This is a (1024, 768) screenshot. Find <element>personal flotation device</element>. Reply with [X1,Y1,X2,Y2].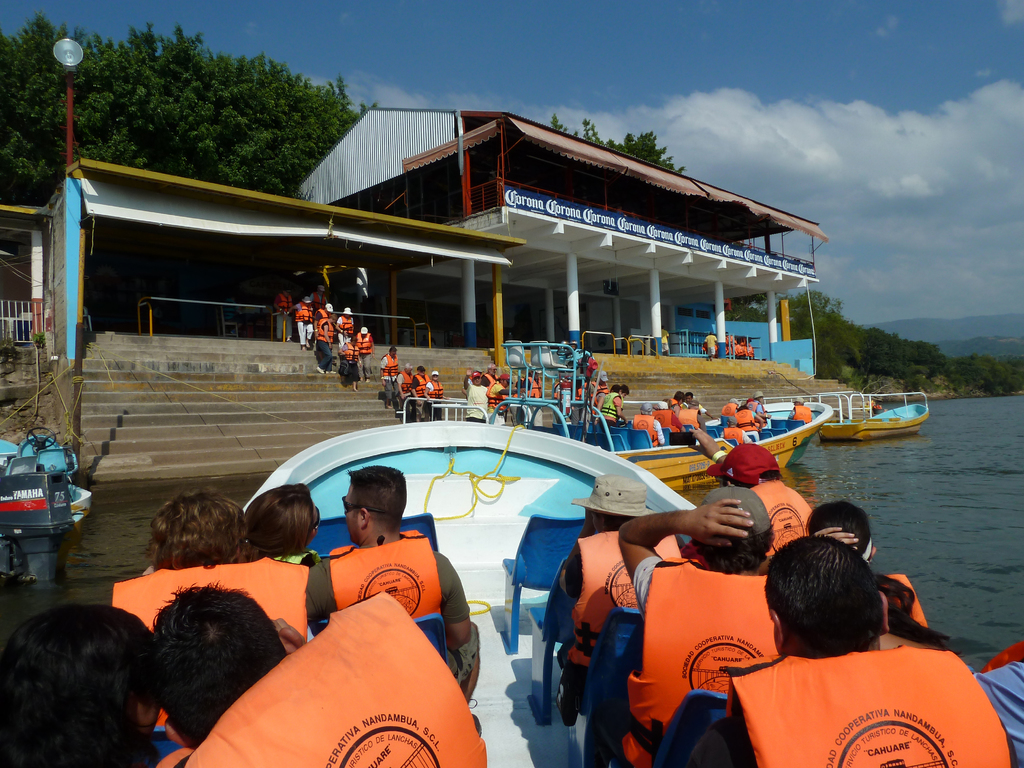
[726,638,1010,767].
